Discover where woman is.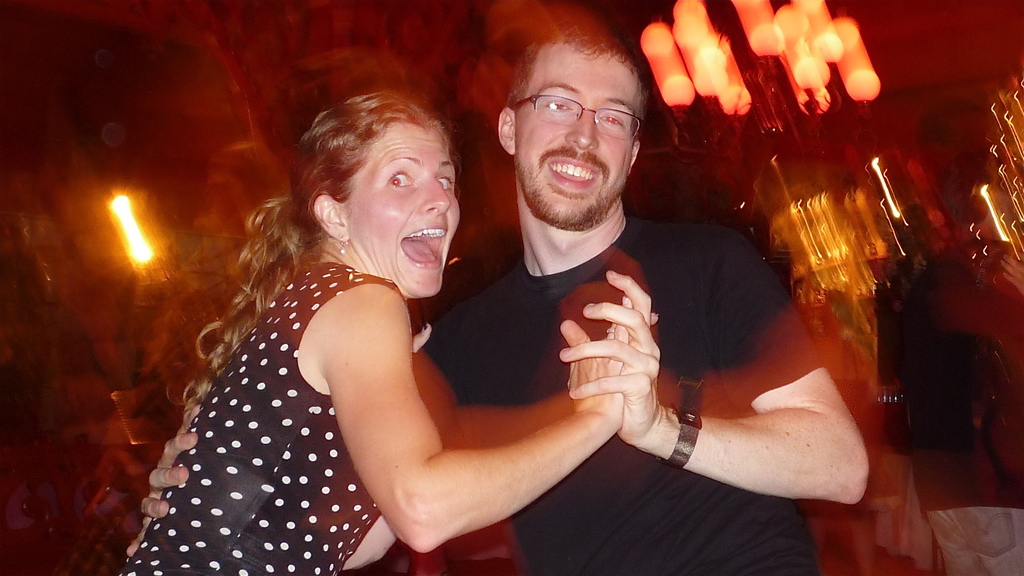
Discovered at BBox(117, 90, 654, 575).
